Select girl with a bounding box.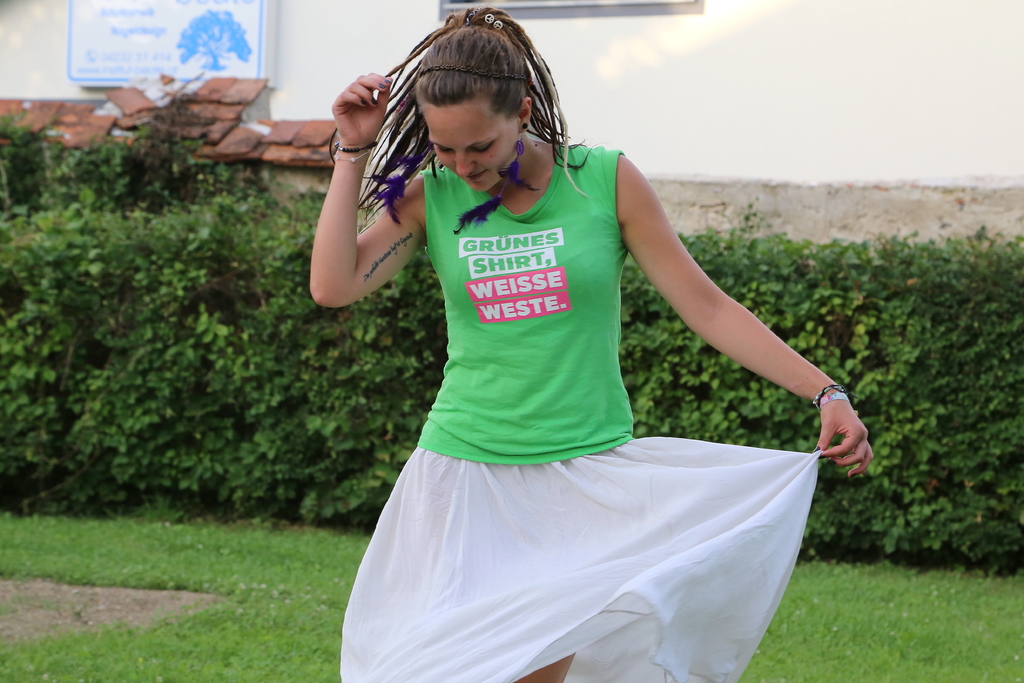
bbox(310, 16, 868, 682).
